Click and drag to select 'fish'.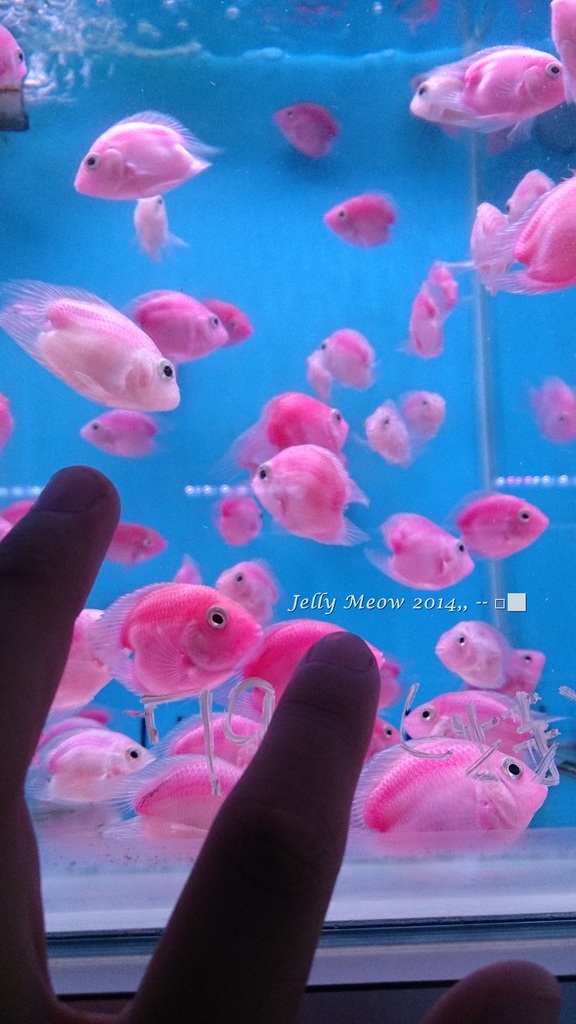
Selection: 0 280 179 412.
